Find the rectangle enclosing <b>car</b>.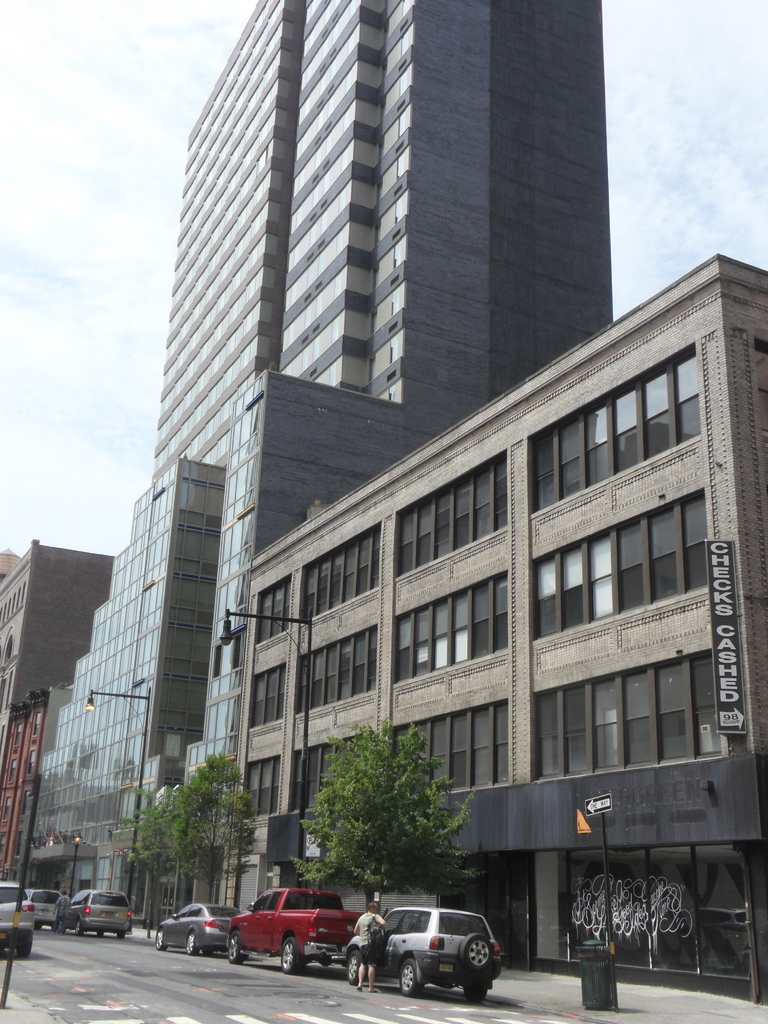
x1=228 y1=890 x2=360 y2=975.
